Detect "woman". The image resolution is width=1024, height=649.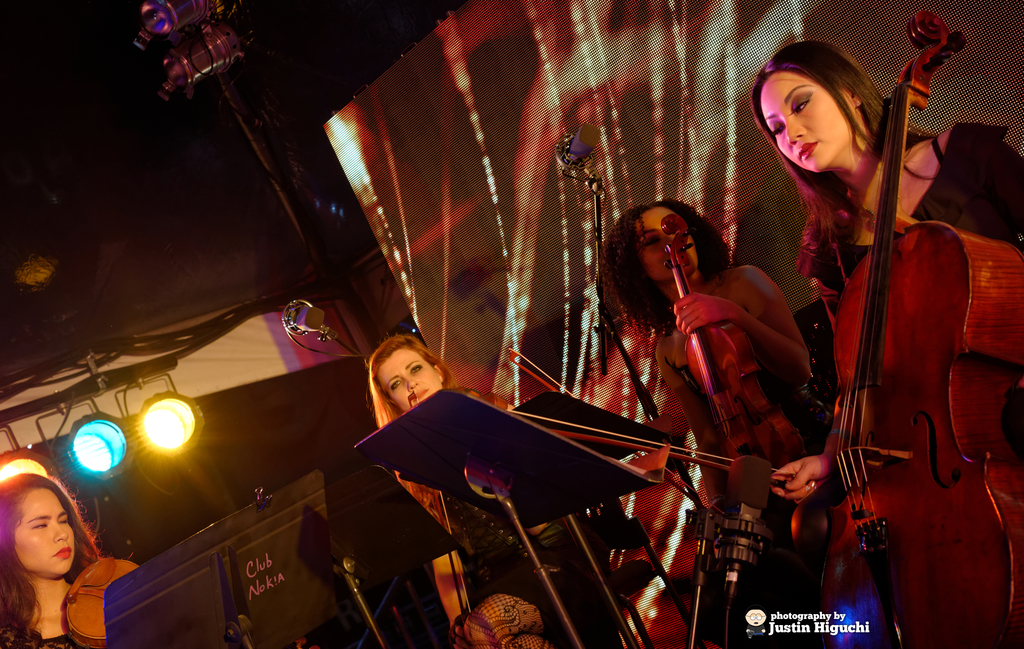
716, 24, 1023, 364.
